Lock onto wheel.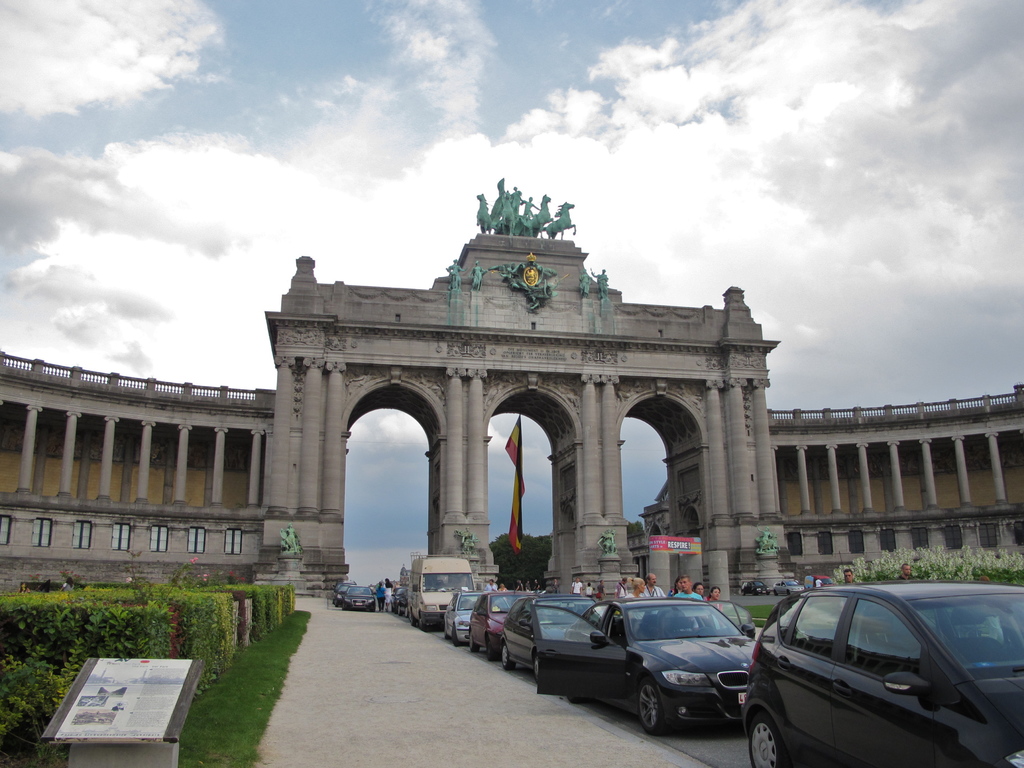
Locked: (left=748, top=708, right=790, bottom=767).
